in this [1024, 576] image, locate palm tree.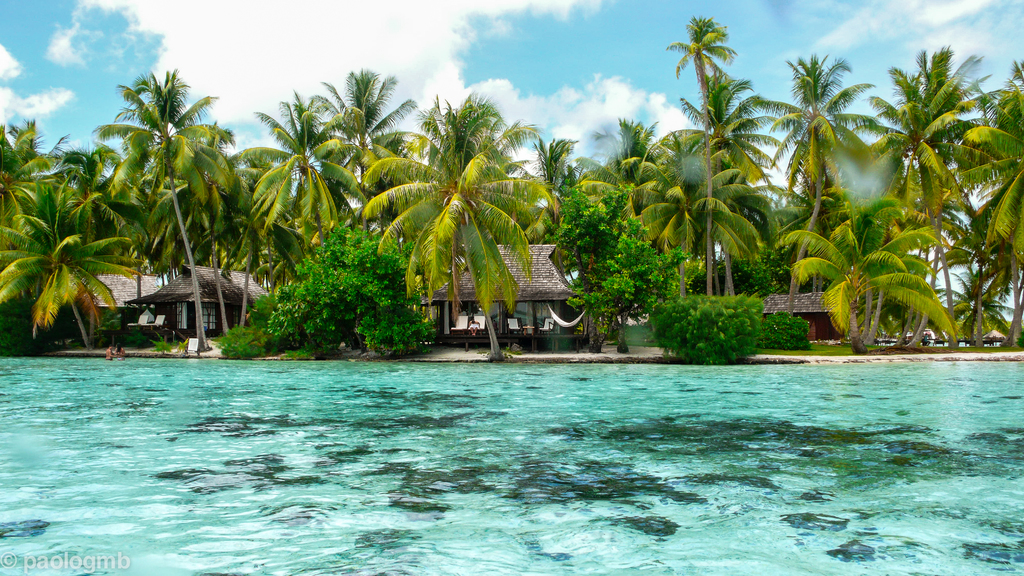
Bounding box: select_region(19, 184, 82, 362).
